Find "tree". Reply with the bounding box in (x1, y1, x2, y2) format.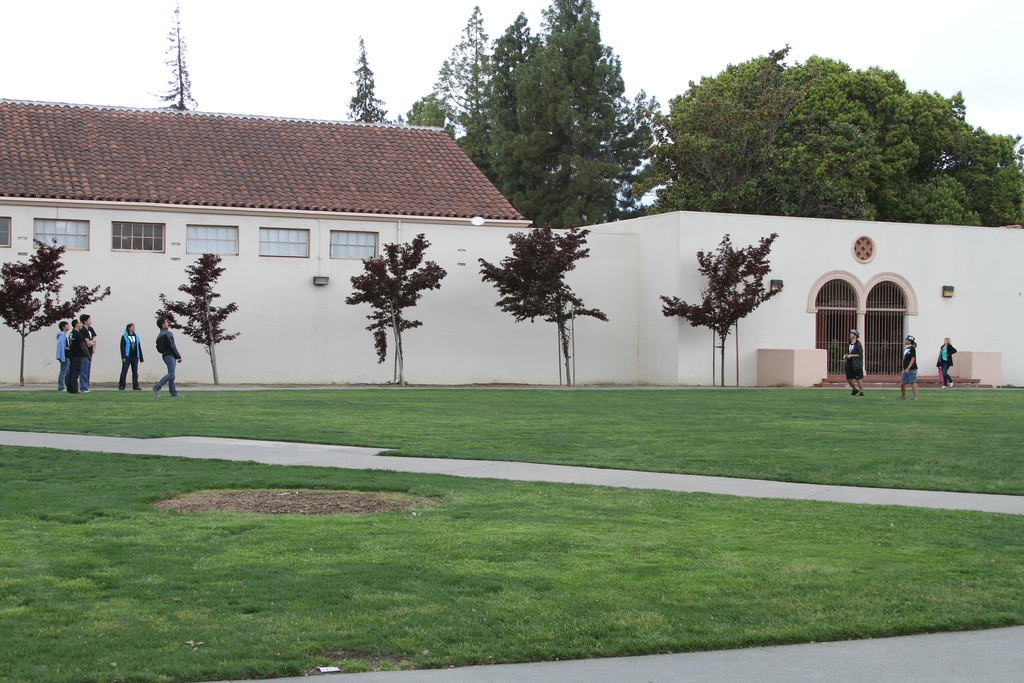
(152, 248, 239, 388).
